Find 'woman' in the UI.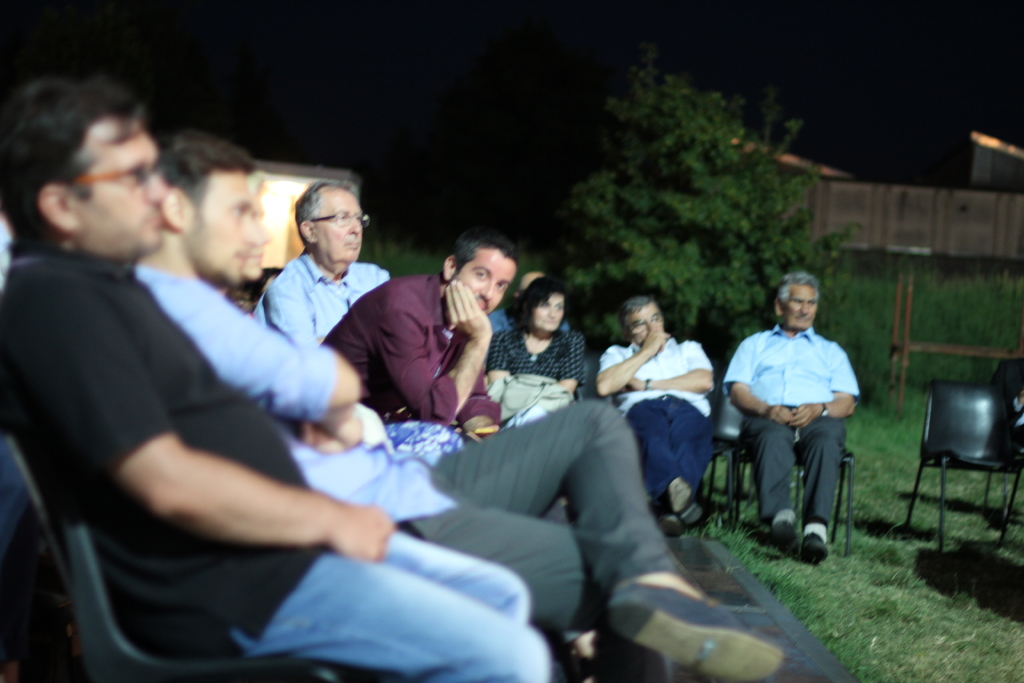
UI element at <bbox>483, 277, 586, 398</bbox>.
